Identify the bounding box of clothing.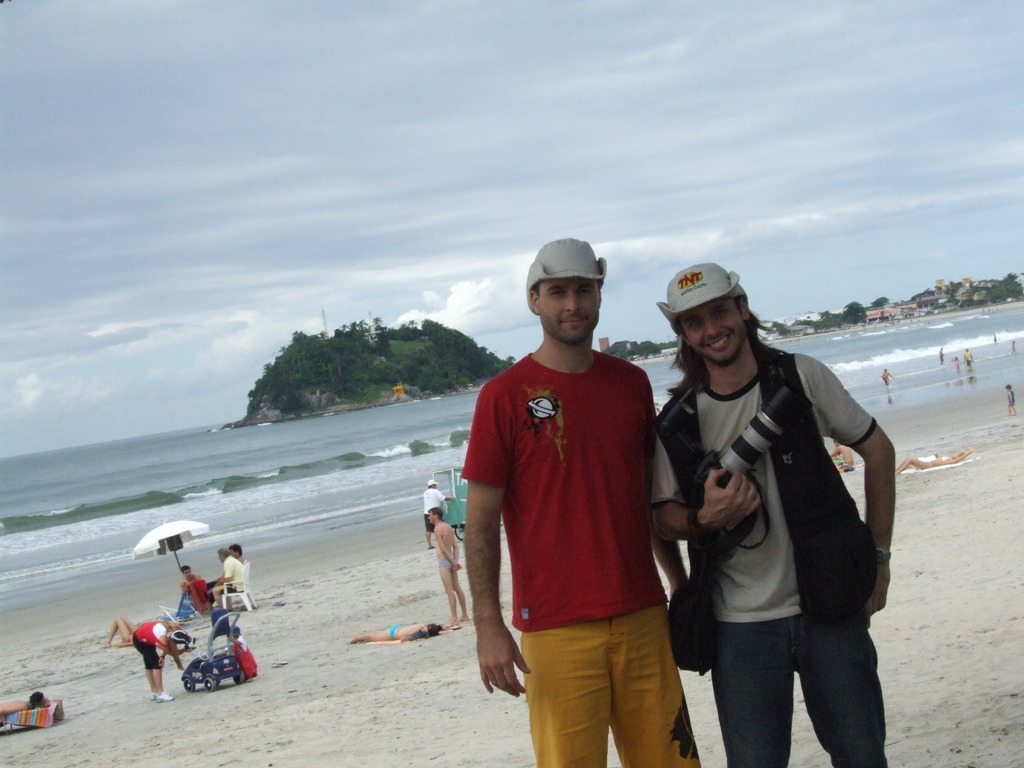
rect(1002, 389, 1018, 410).
